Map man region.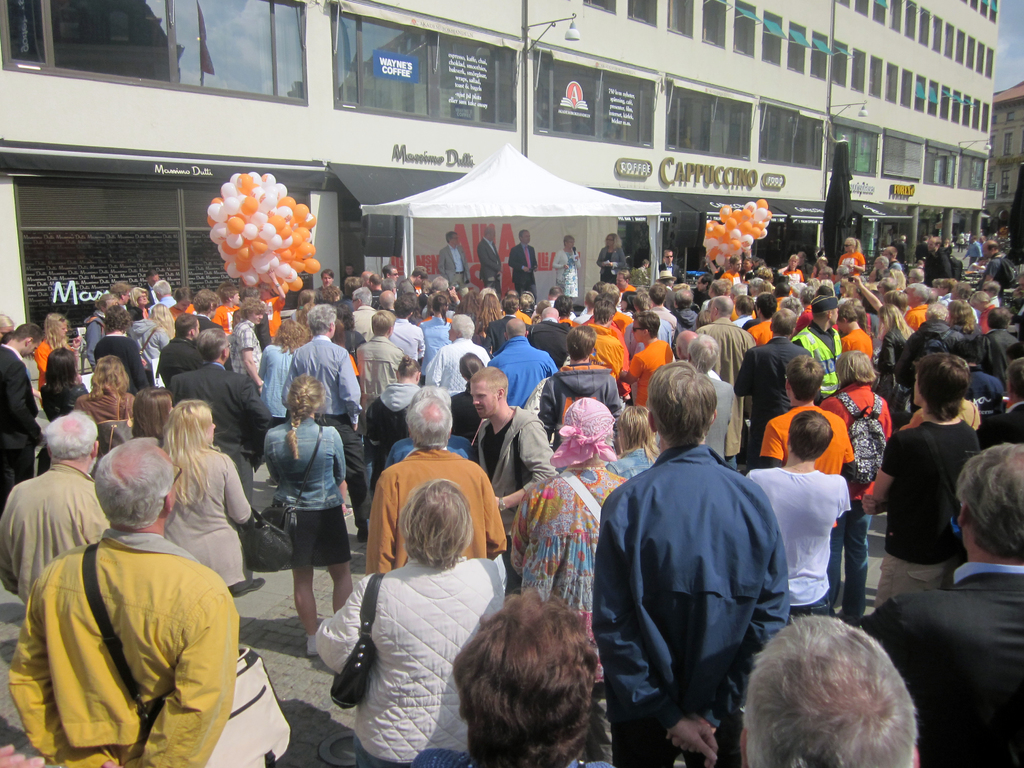
Mapped to x1=623, y1=312, x2=671, y2=412.
